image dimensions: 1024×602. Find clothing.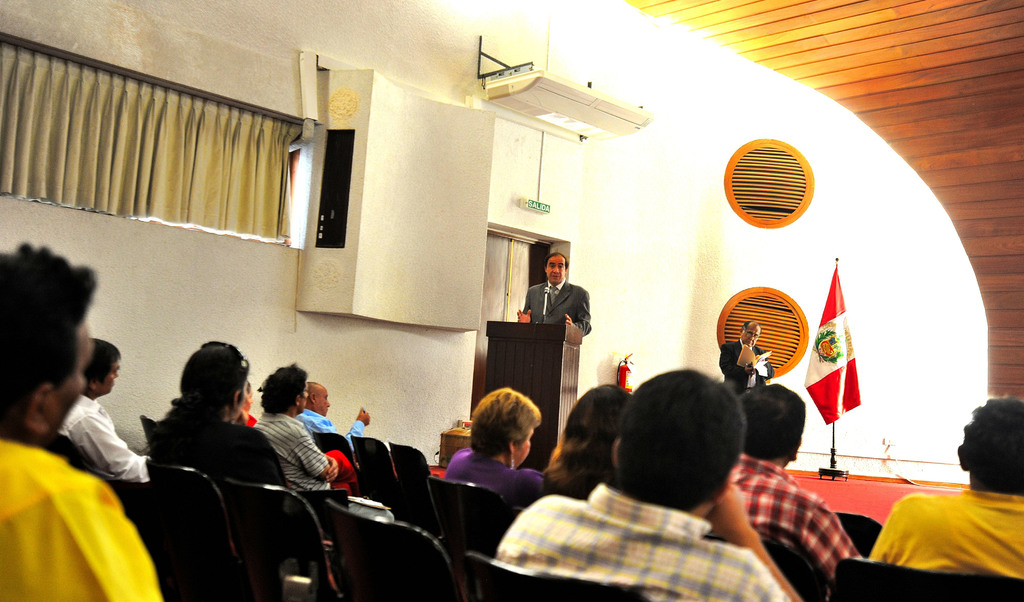
<box>729,457,846,589</box>.
